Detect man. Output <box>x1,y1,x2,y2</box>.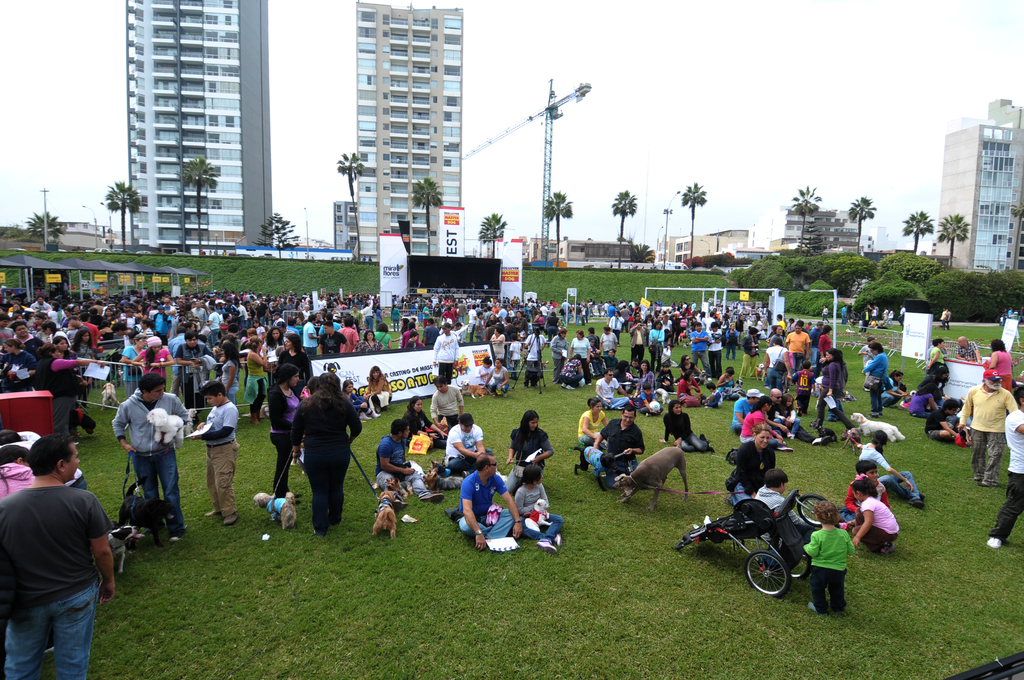
<box>205,303,219,343</box>.
